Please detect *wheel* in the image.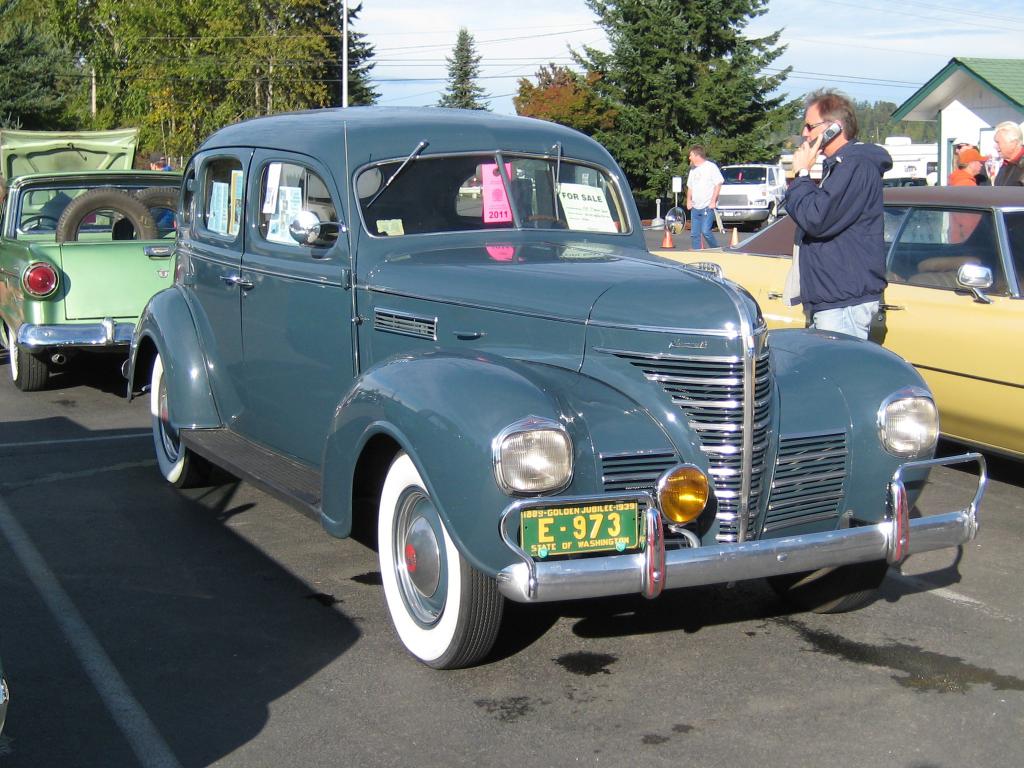
select_region(152, 351, 225, 488).
